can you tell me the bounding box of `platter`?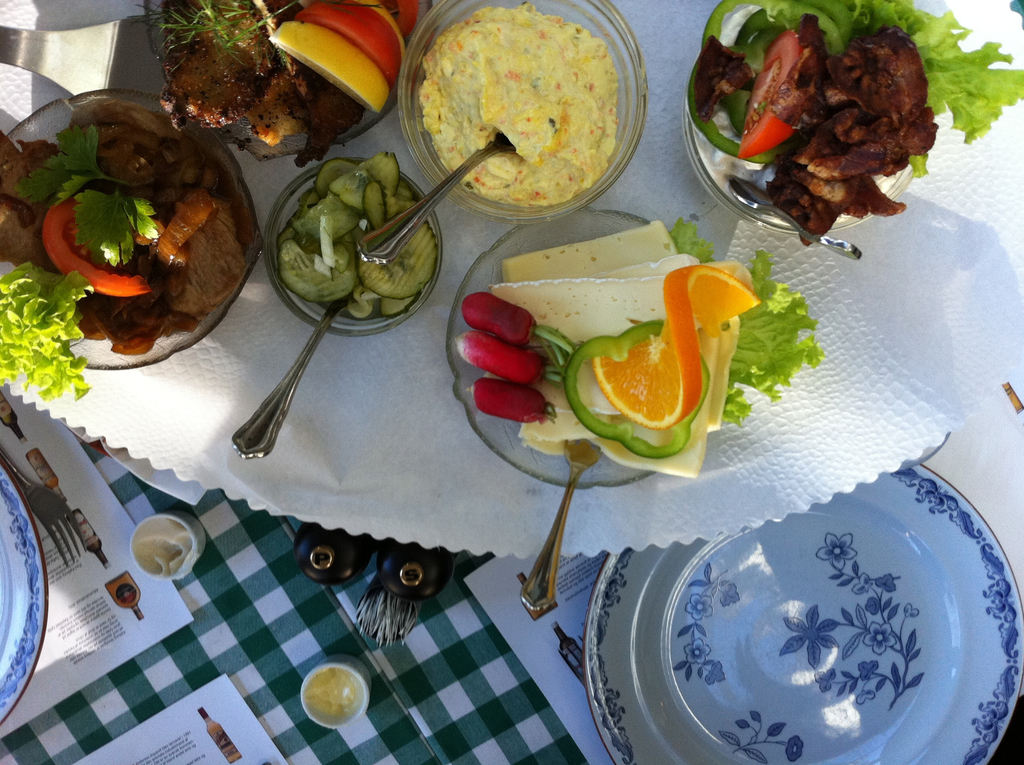
x1=0, y1=458, x2=47, y2=723.
